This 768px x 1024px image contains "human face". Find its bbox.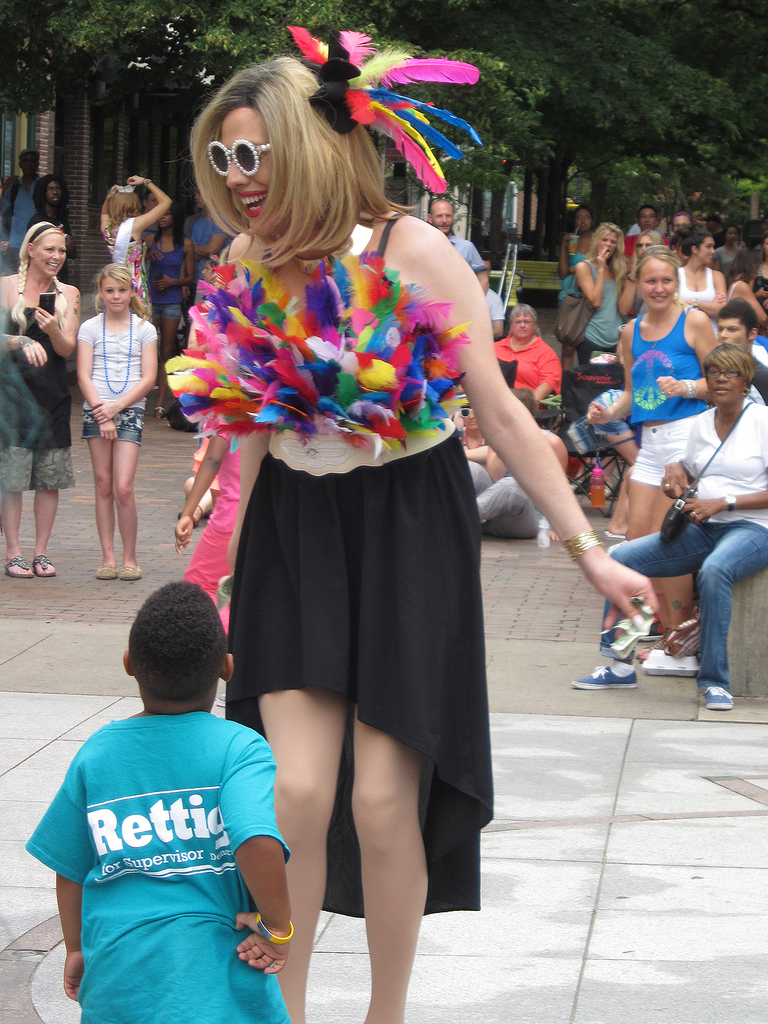
l=430, t=205, r=452, b=228.
